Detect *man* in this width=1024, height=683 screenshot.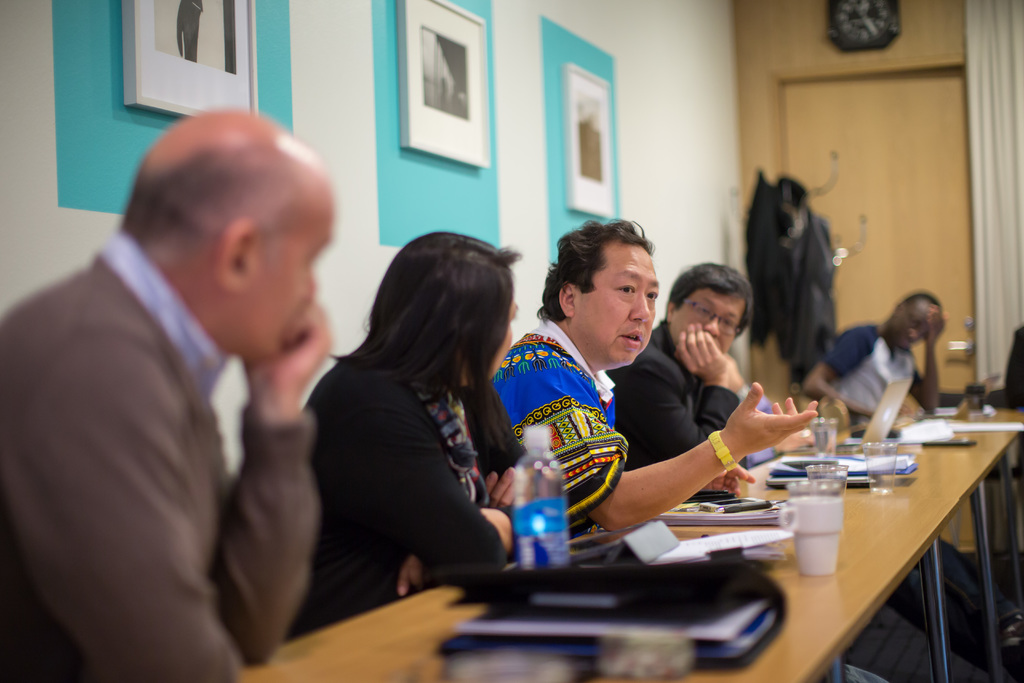
Detection: [508, 229, 827, 533].
